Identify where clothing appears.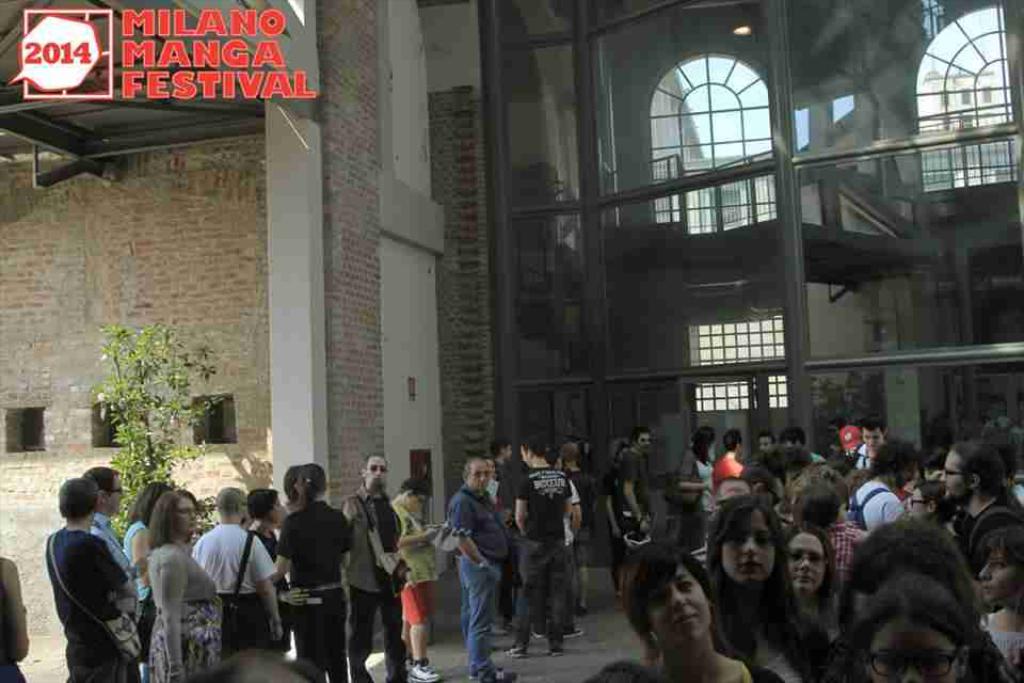
Appears at Rect(454, 485, 508, 563).
